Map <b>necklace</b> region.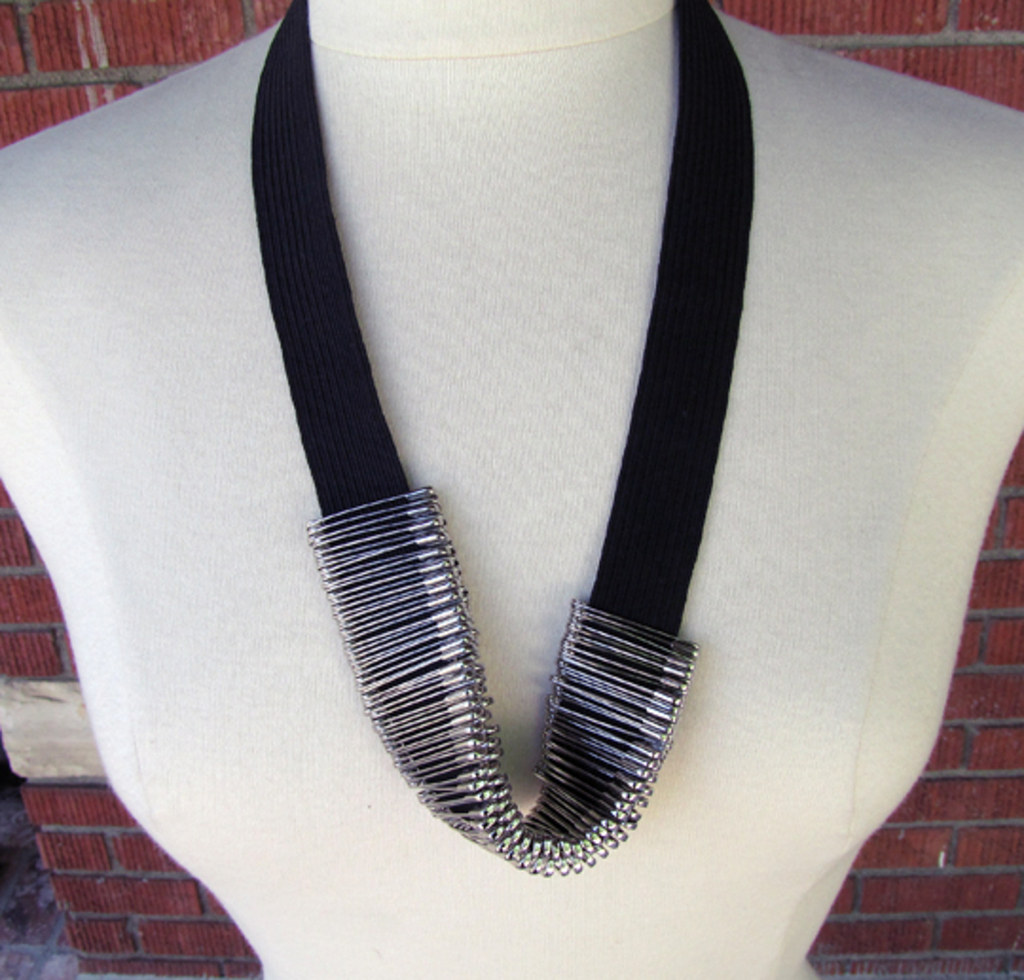
Mapped to bbox=[237, 6, 766, 834].
